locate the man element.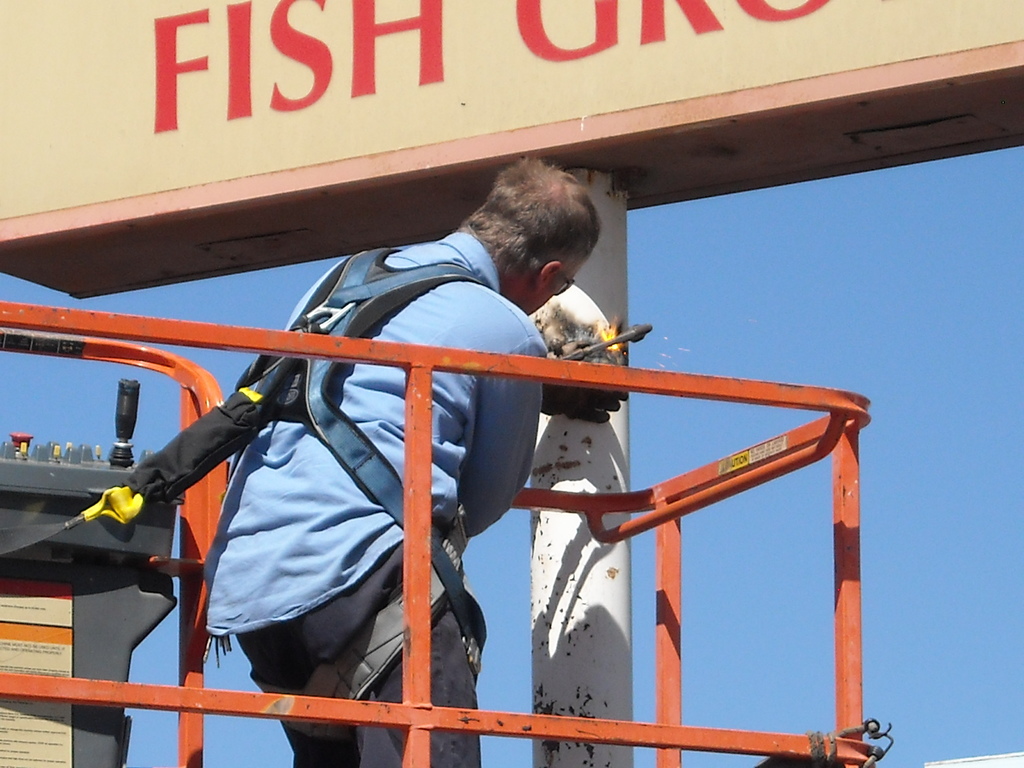
Element bbox: [217,168,649,719].
